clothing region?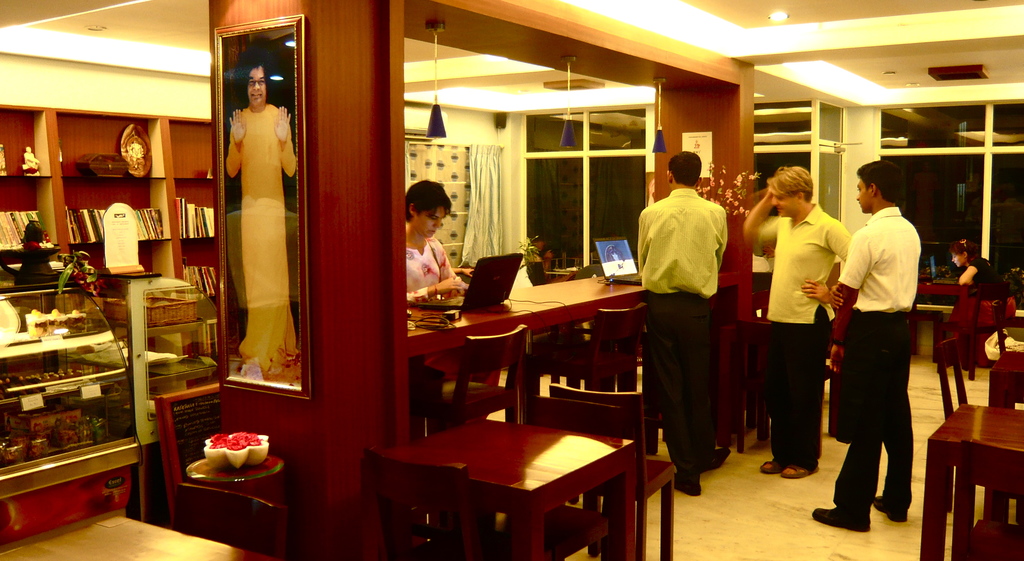
BBox(225, 102, 303, 384)
